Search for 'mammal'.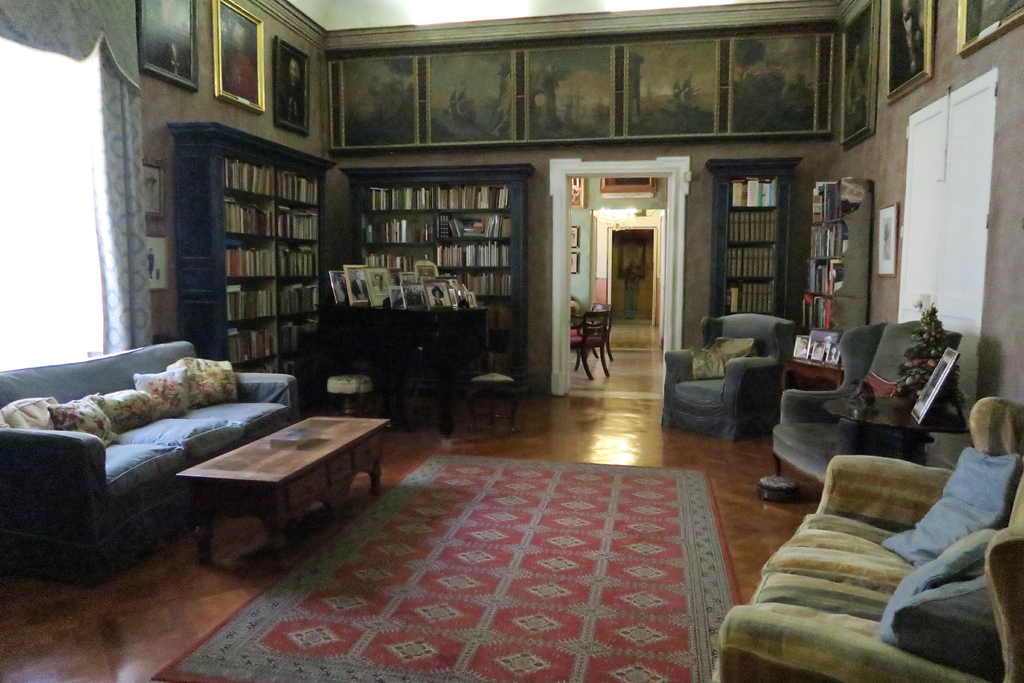
Found at <box>796,341,805,357</box>.
